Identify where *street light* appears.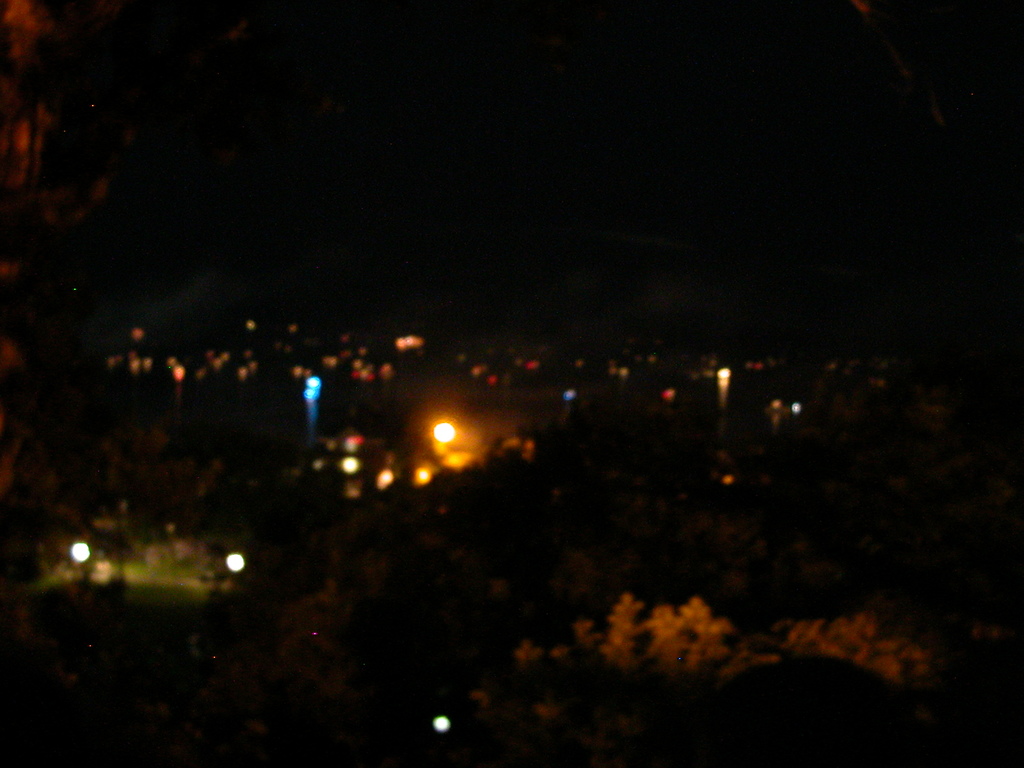
Appears at locate(70, 541, 91, 601).
